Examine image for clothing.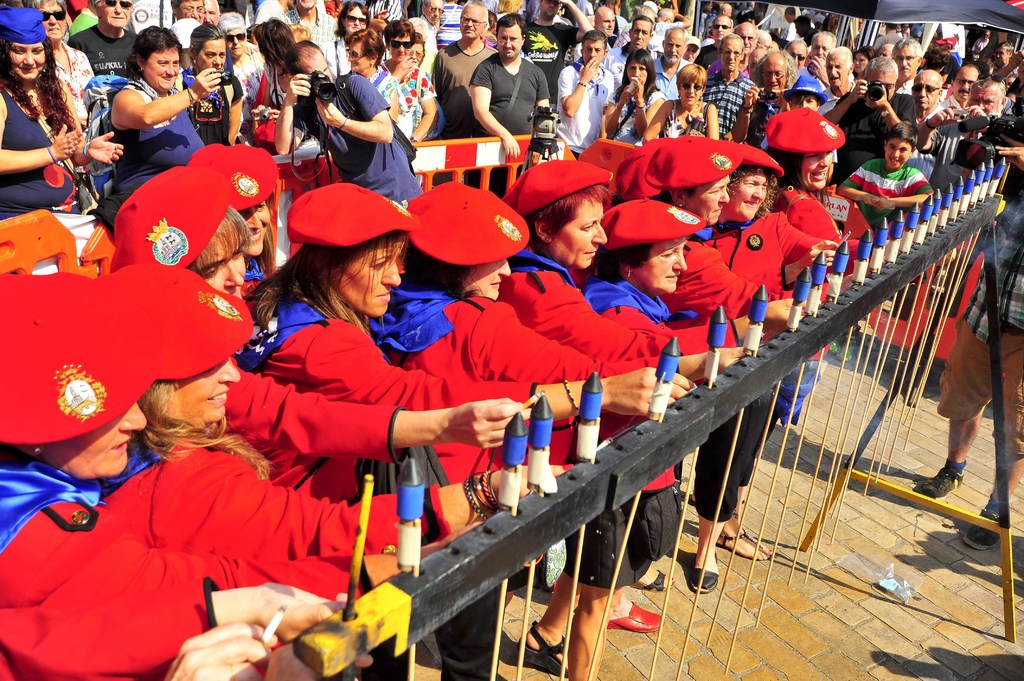
Examination result: box=[429, 36, 500, 144].
